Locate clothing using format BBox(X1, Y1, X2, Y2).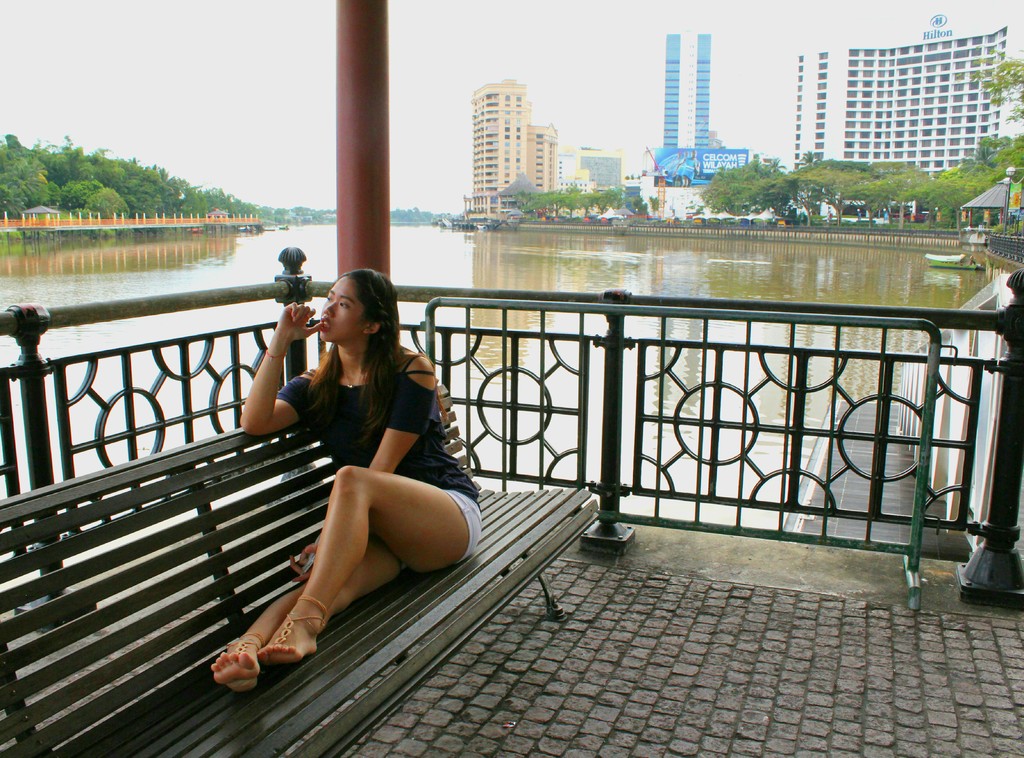
BBox(275, 354, 480, 565).
